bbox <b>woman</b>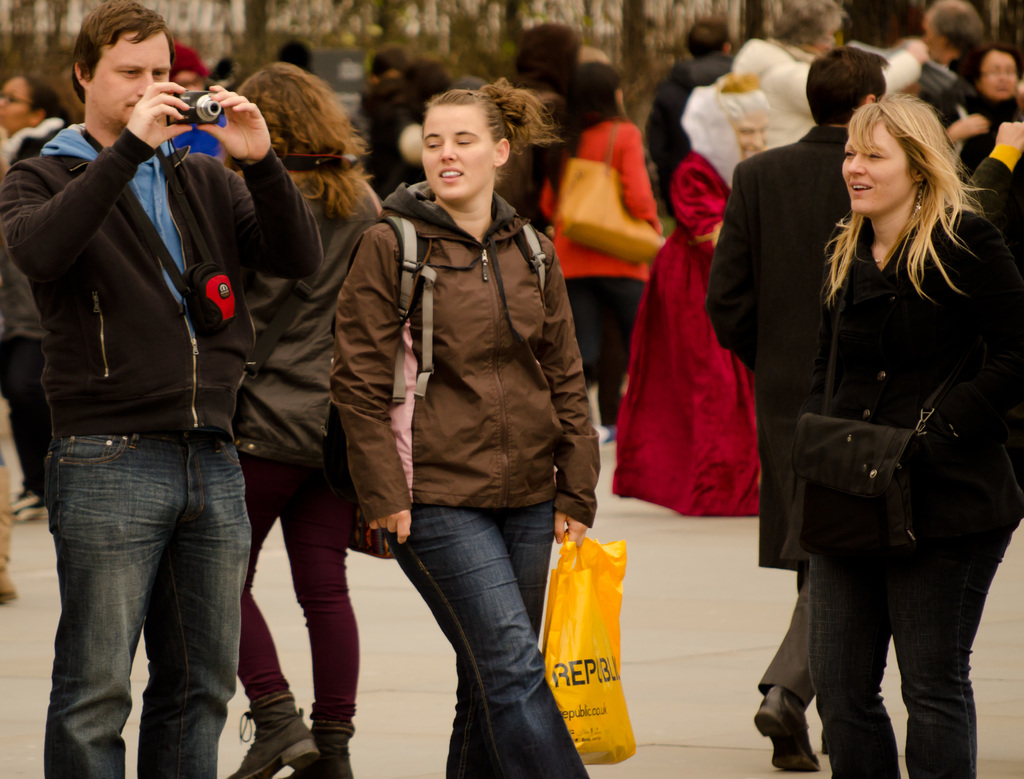
BBox(611, 73, 780, 522)
